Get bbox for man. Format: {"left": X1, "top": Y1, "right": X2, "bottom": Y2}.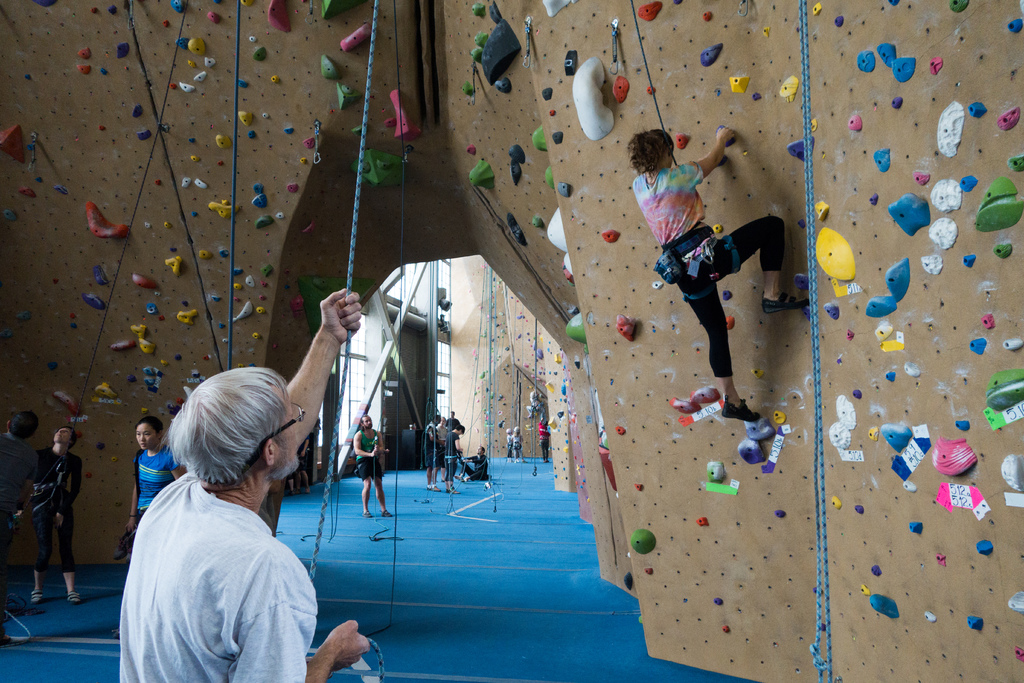
{"left": 454, "top": 446, "right": 488, "bottom": 481}.
